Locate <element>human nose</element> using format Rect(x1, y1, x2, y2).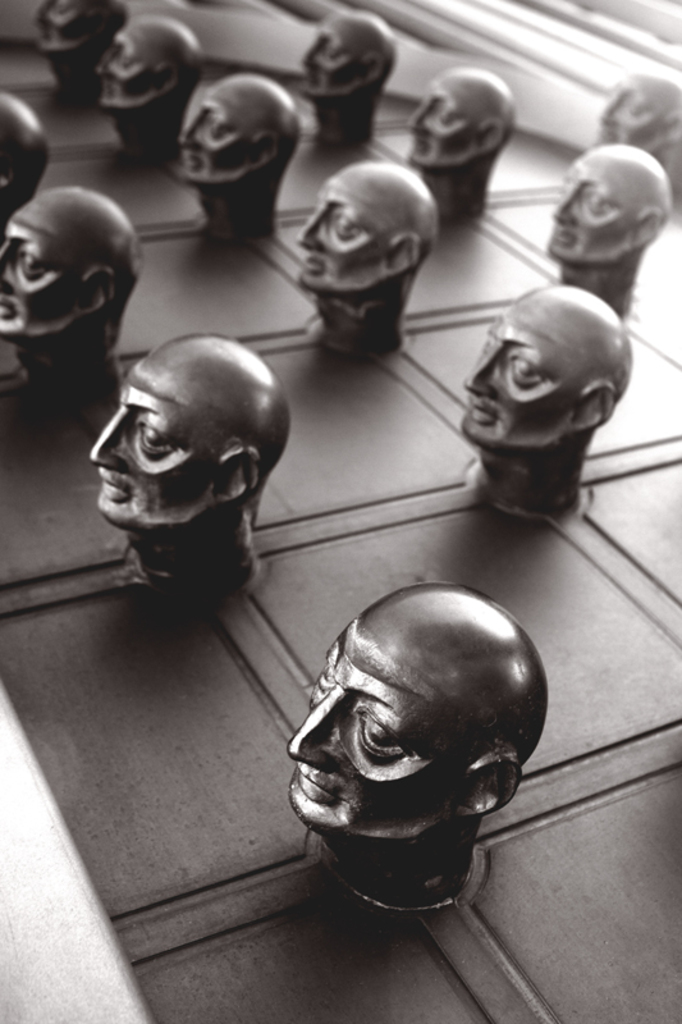
Rect(177, 105, 206, 146).
